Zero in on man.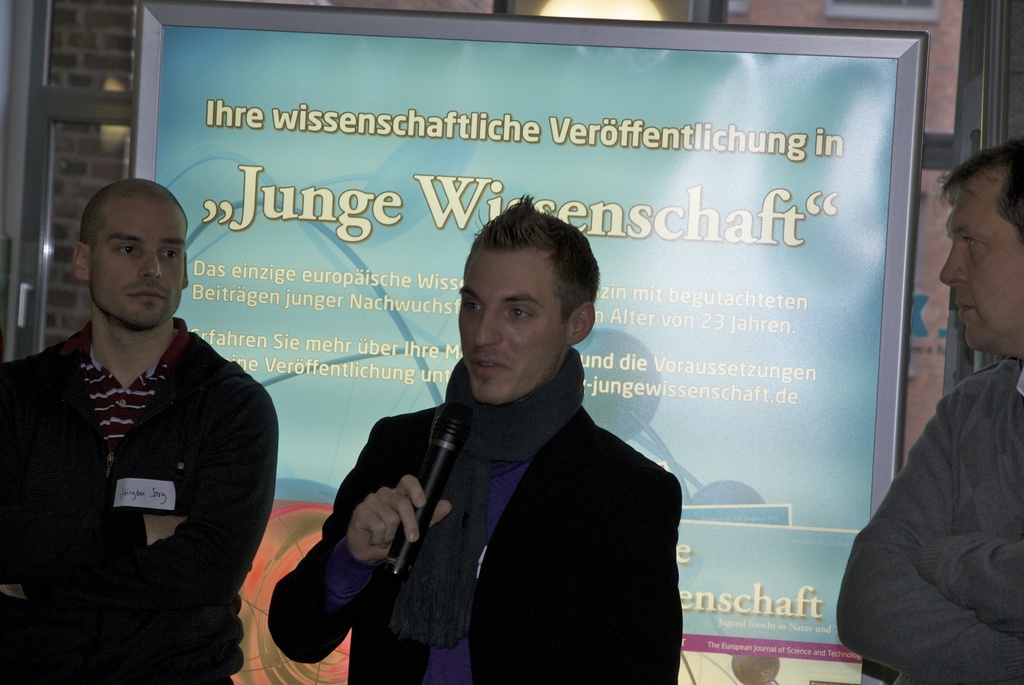
Zeroed in: Rect(838, 134, 1023, 684).
